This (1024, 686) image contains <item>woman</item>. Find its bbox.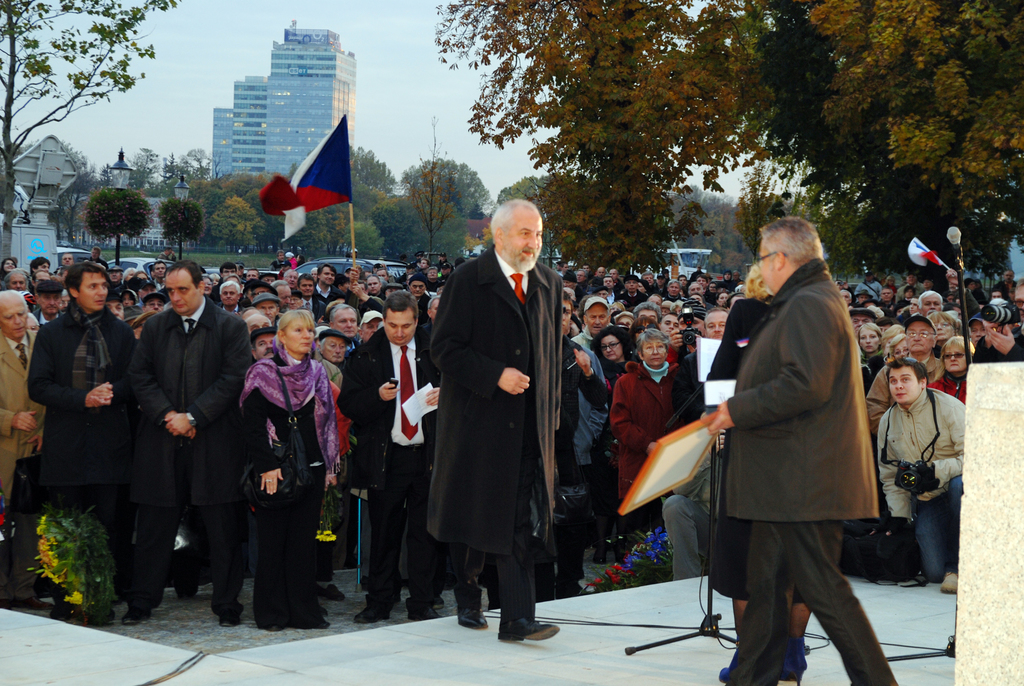
[592,322,633,385].
